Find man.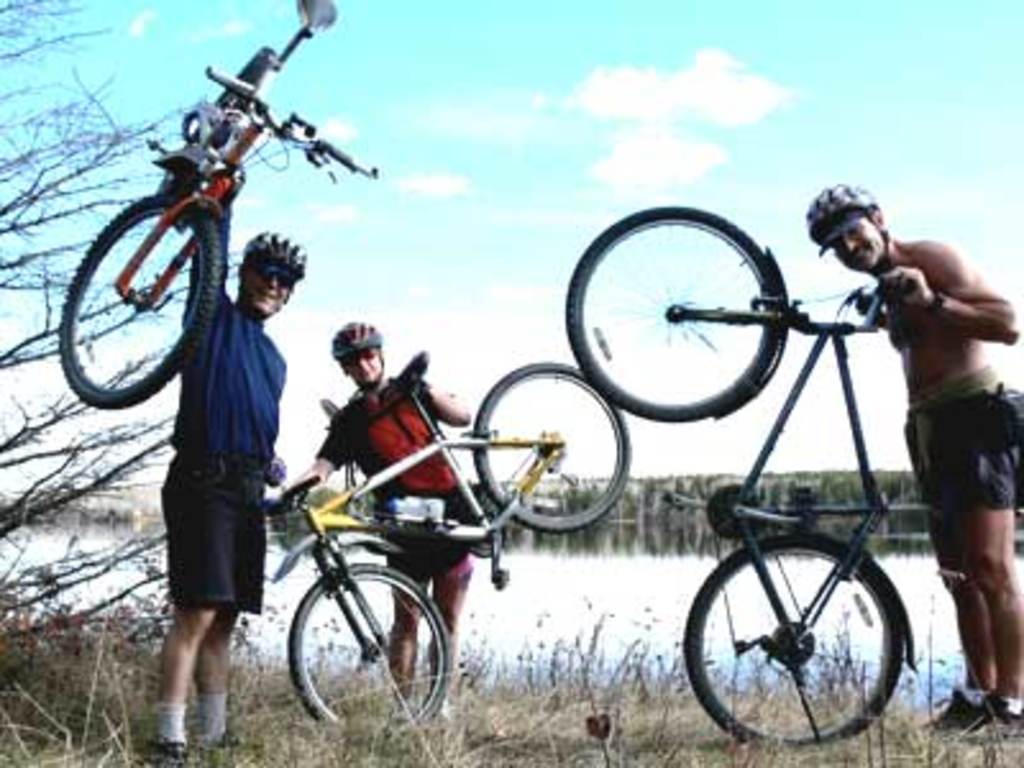
rect(154, 161, 312, 765).
